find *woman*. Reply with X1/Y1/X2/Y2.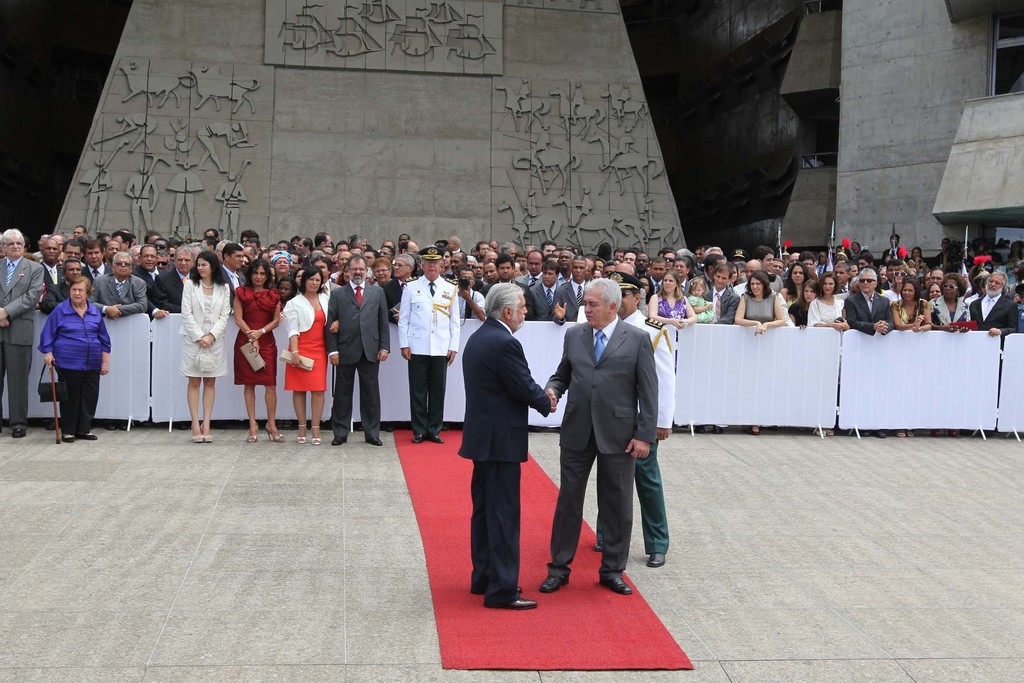
780/261/813/313.
